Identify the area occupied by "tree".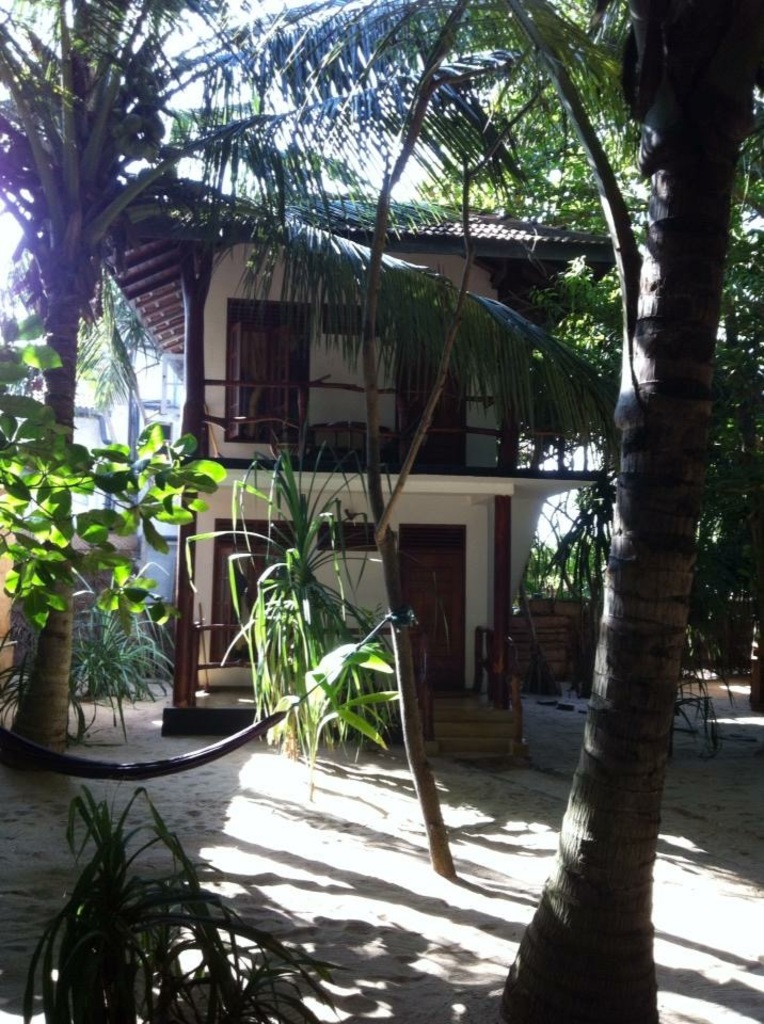
Area: locate(536, 39, 743, 1013).
